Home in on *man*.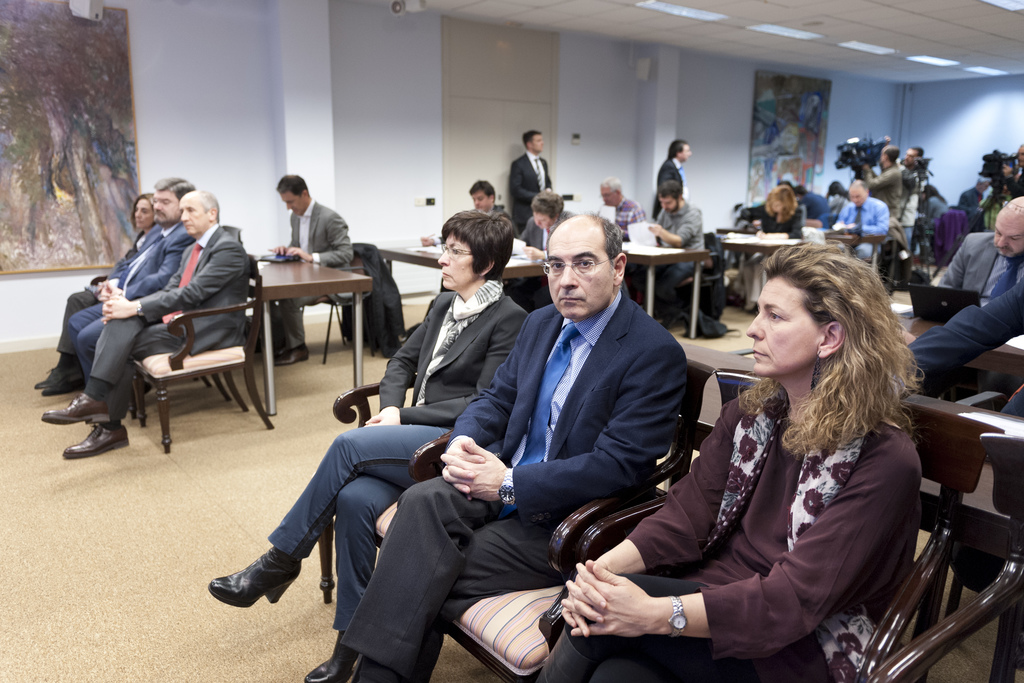
Homed in at {"x1": 266, "y1": 176, "x2": 353, "y2": 366}.
